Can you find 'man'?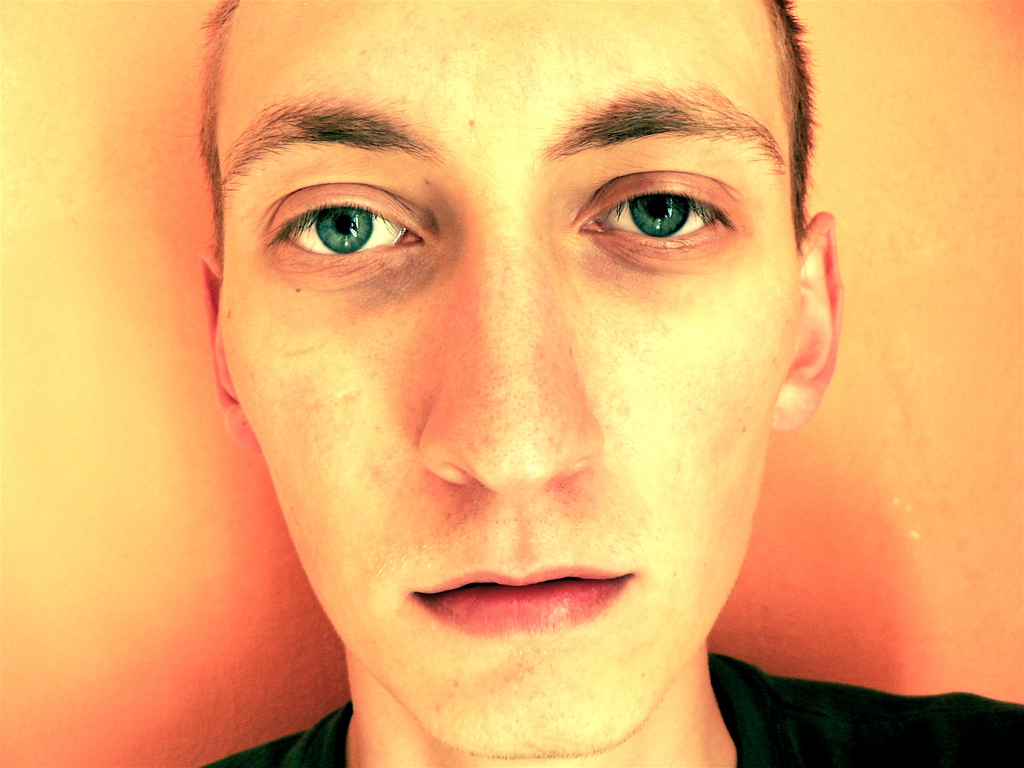
Yes, bounding box: box=[76, 16, 992, 767].
